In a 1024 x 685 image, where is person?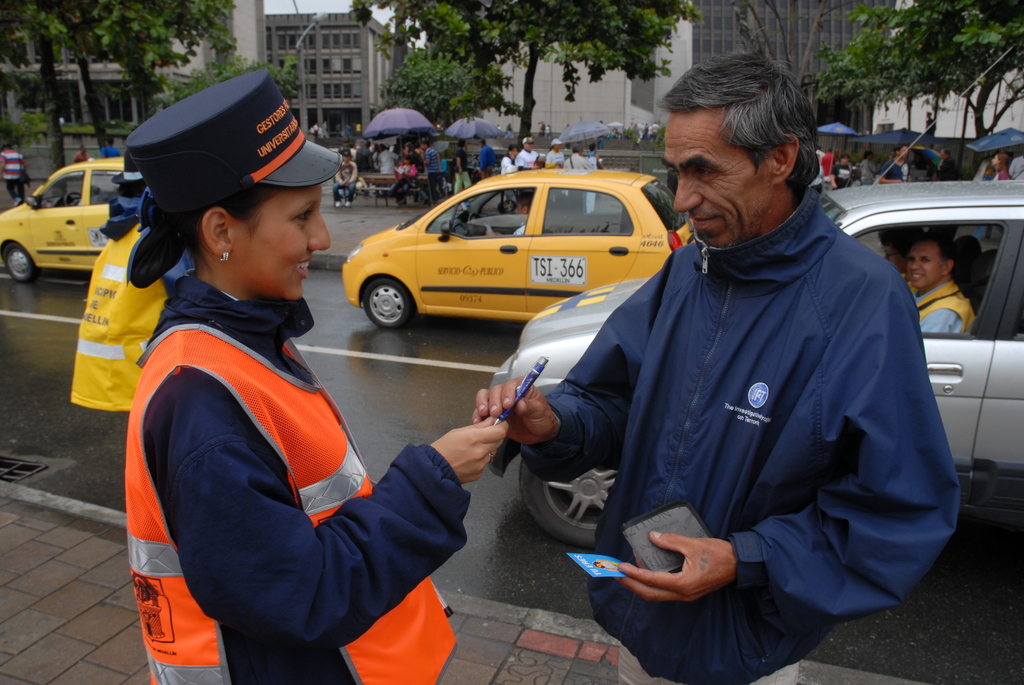
<bbox>345, 123, 352, 136</bbox>.
